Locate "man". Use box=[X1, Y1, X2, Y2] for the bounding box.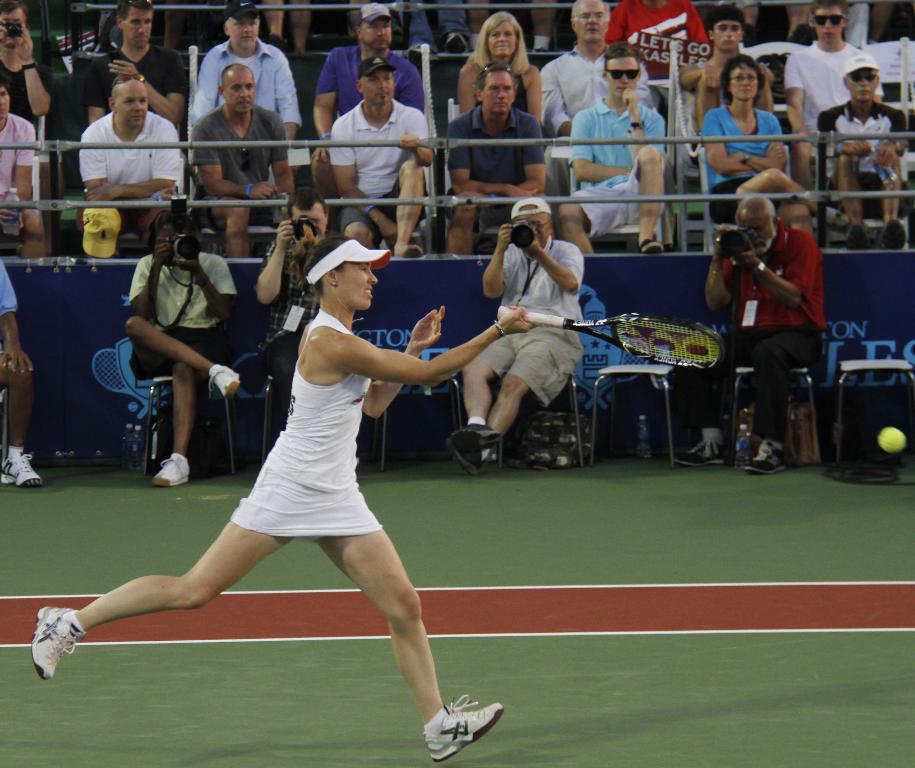
box=[196, 69, 296, 256].
